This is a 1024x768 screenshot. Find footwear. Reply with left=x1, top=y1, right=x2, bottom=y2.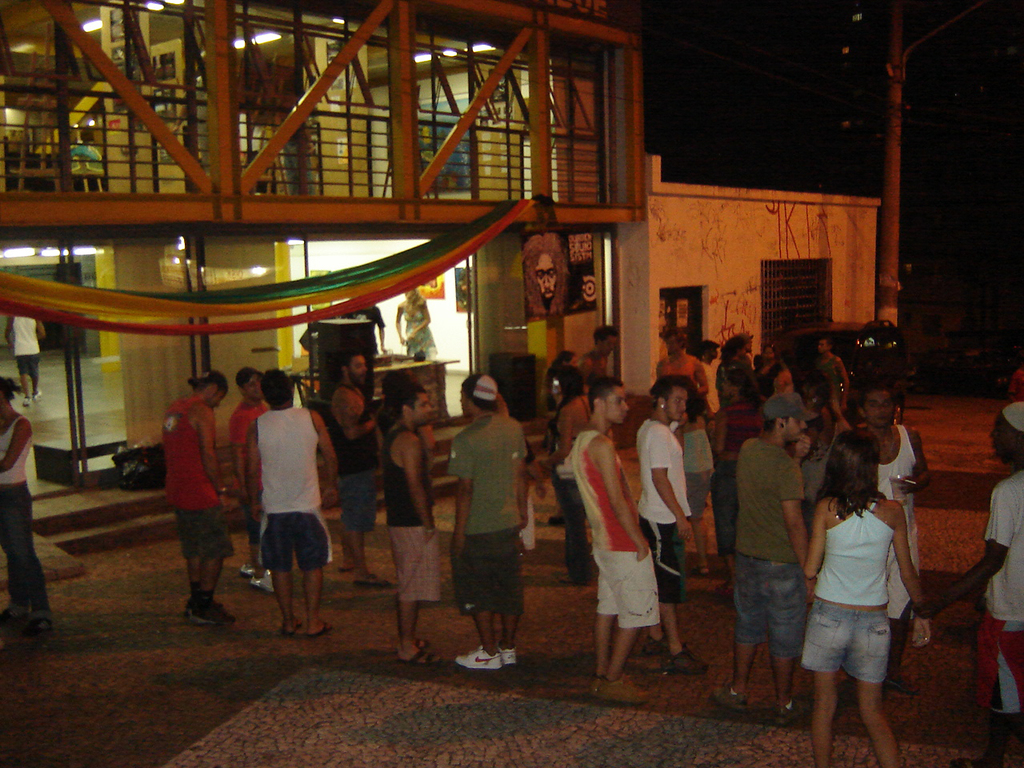
left=716, top=686, right=748, bottom=710.
